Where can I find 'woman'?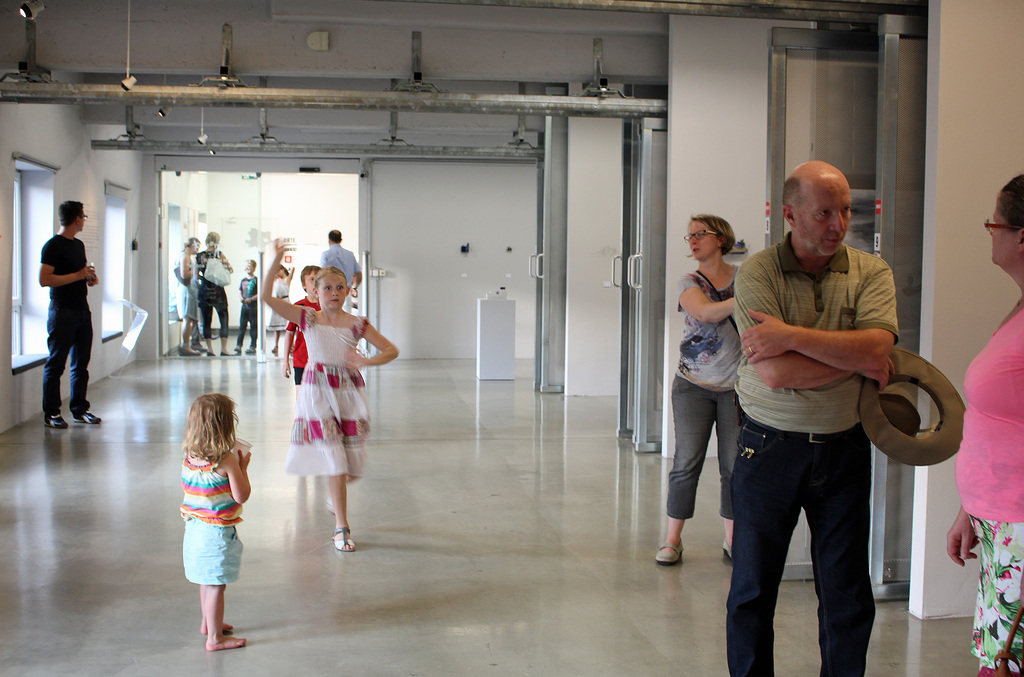
You can find it at x1=664 y1=200 x2=754 y2=570.
